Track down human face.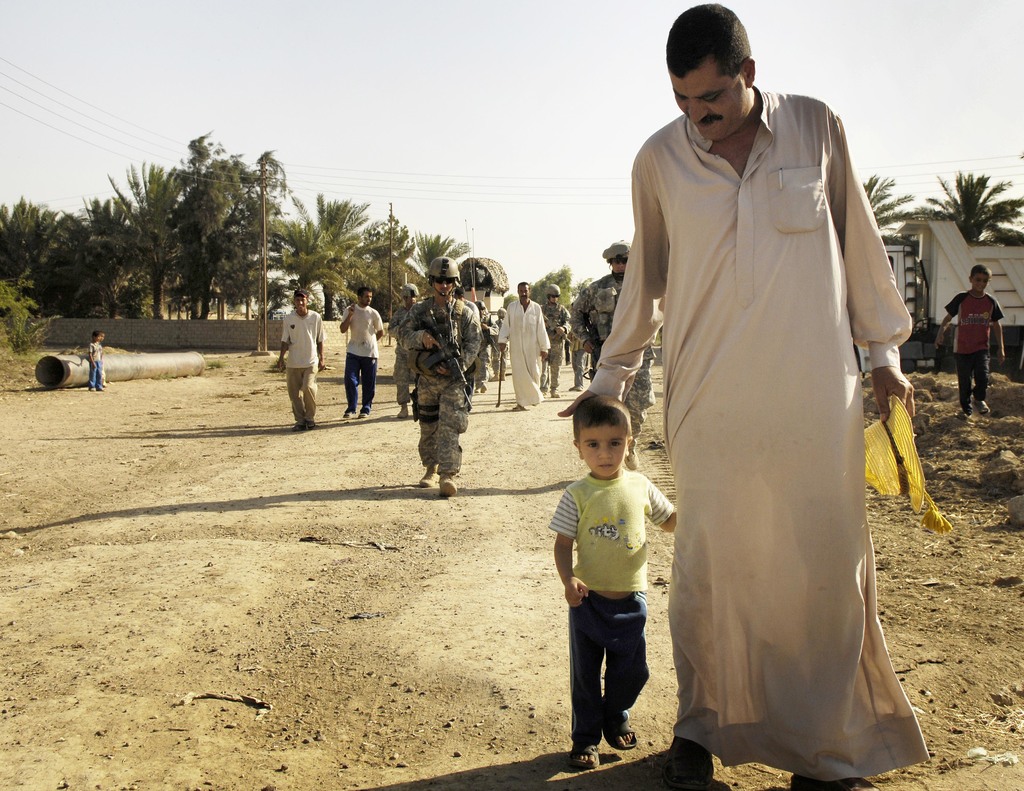
Tracked to <region>972, 272, 988, 291</region>.
